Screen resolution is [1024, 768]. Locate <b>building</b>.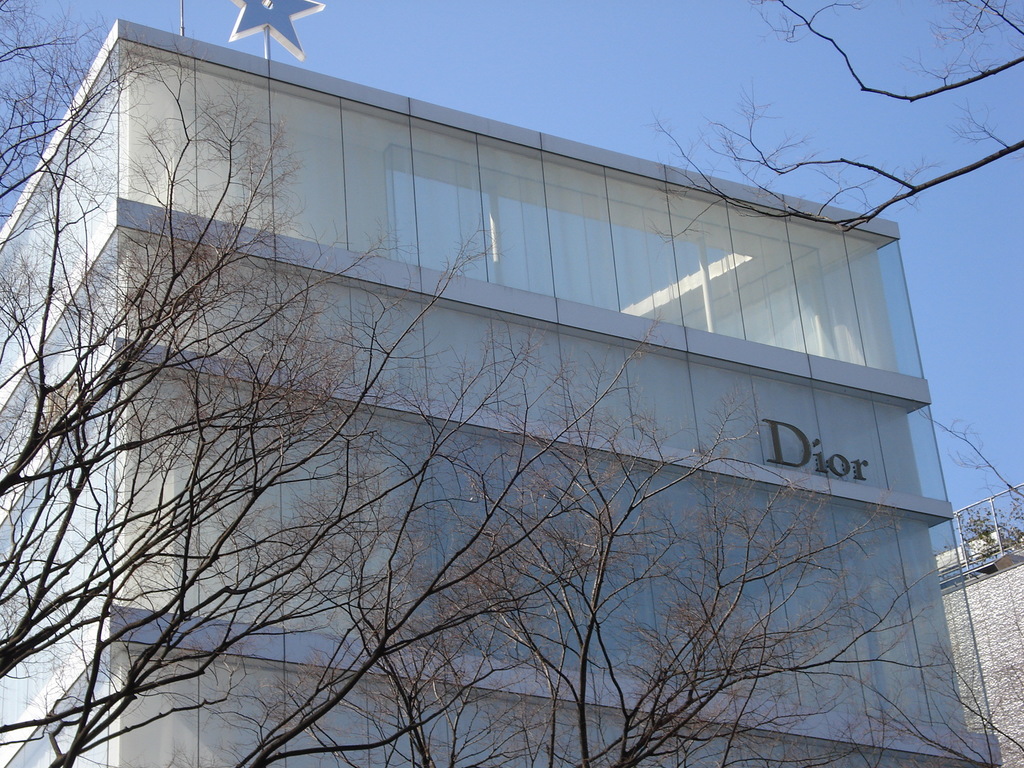
{"x1": 0, "y1": 15, "x2": 1007, "y2": 767}.
